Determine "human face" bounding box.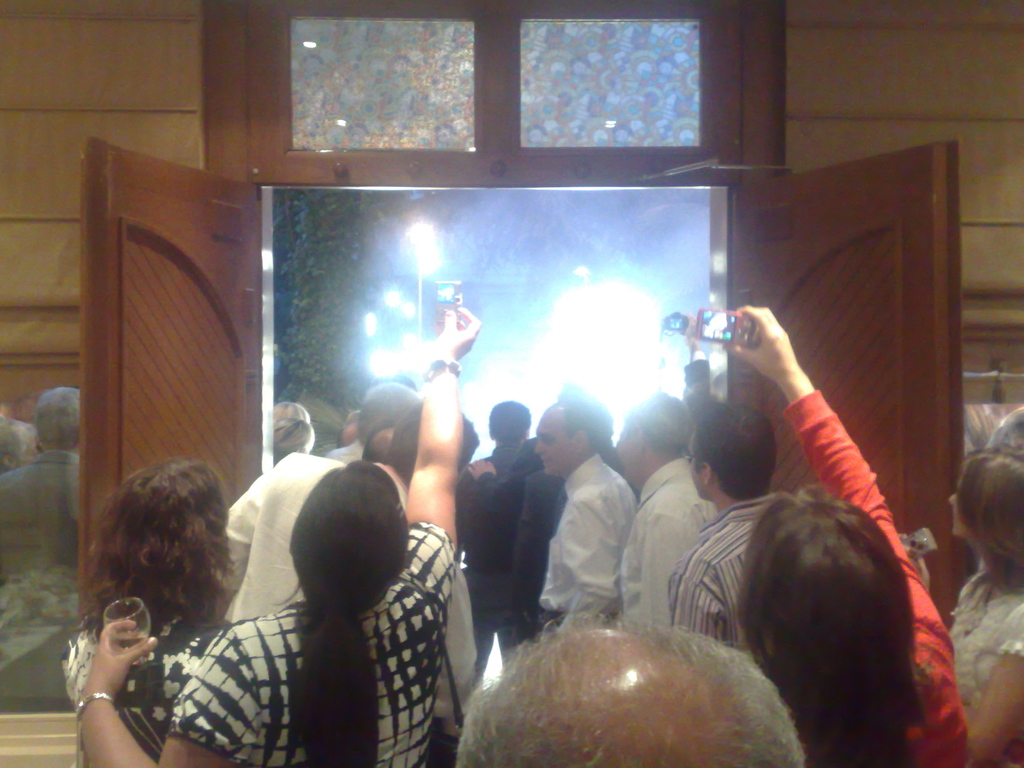
Determined: region(17, 431, 40, 468).
